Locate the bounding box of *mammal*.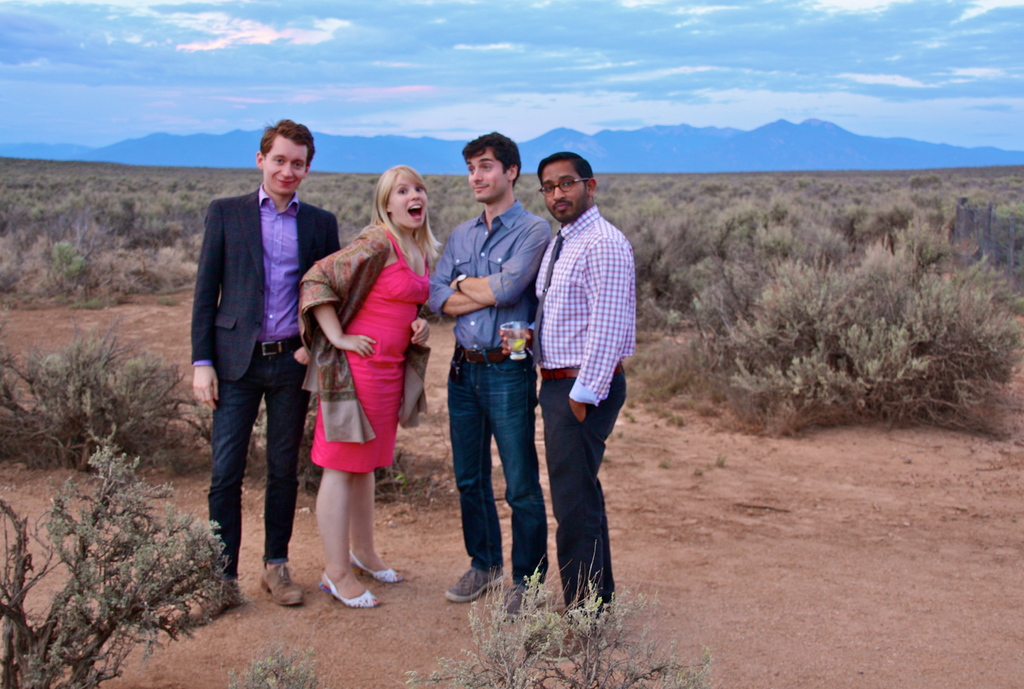
Bounding box: Rect(499, 155, 636, 659).
